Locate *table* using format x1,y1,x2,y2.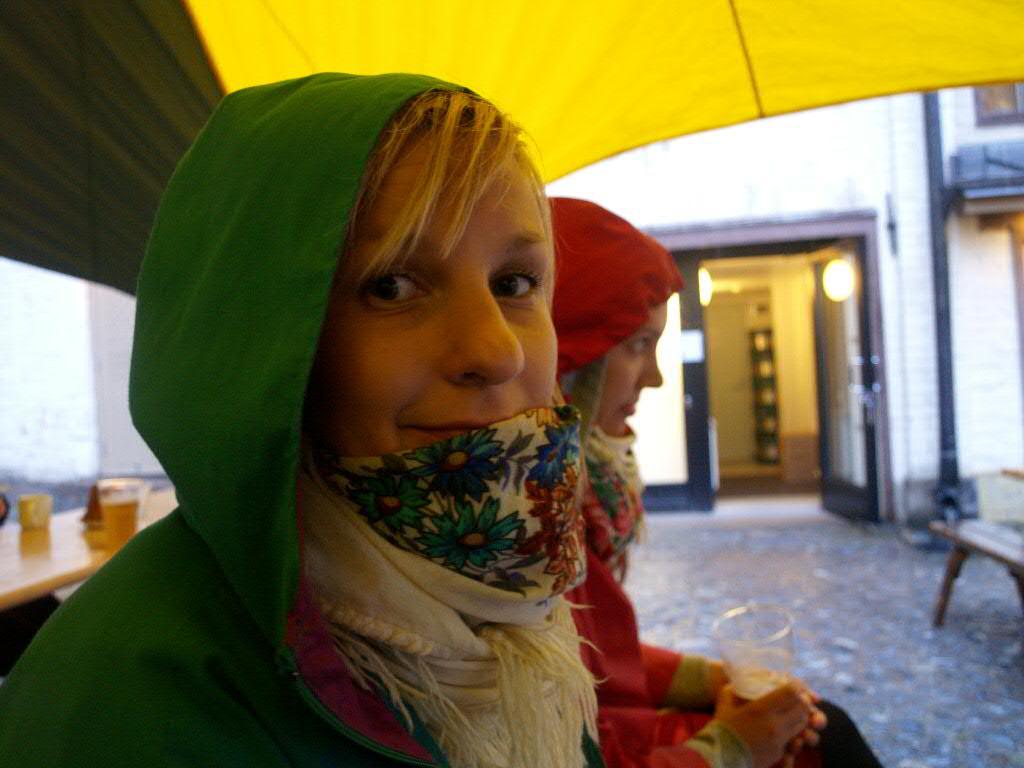
924,512,1023,638.
